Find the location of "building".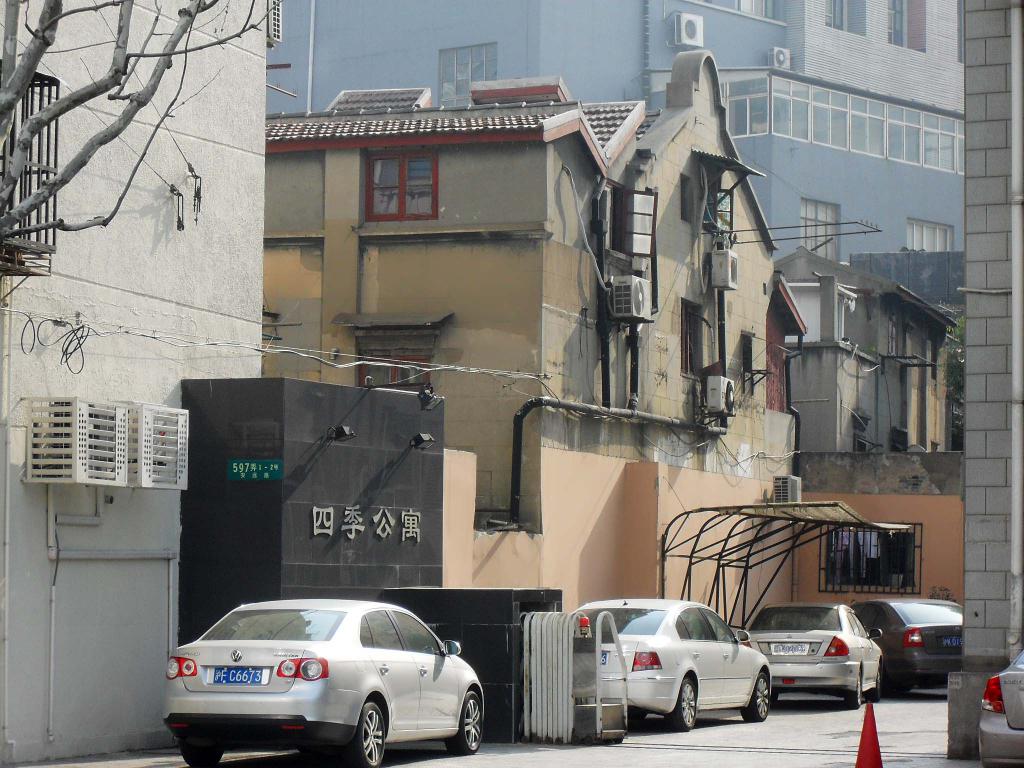
Location: box(0, 0, 564, 767).
